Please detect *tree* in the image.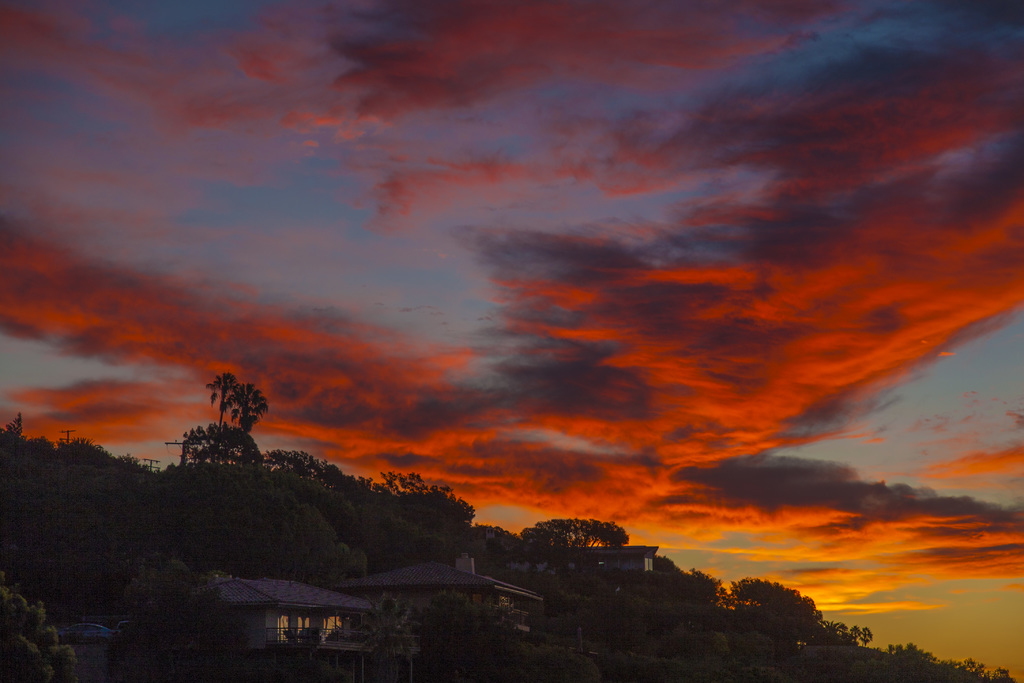
detection(181, 375, 260, 461).
